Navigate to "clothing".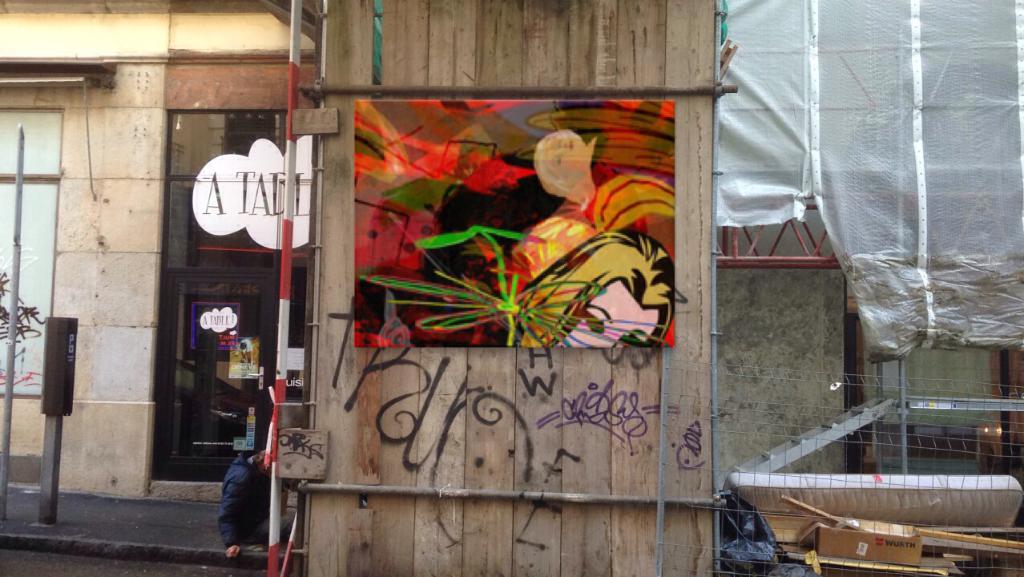
Navigation target: 188,427,262,548.
